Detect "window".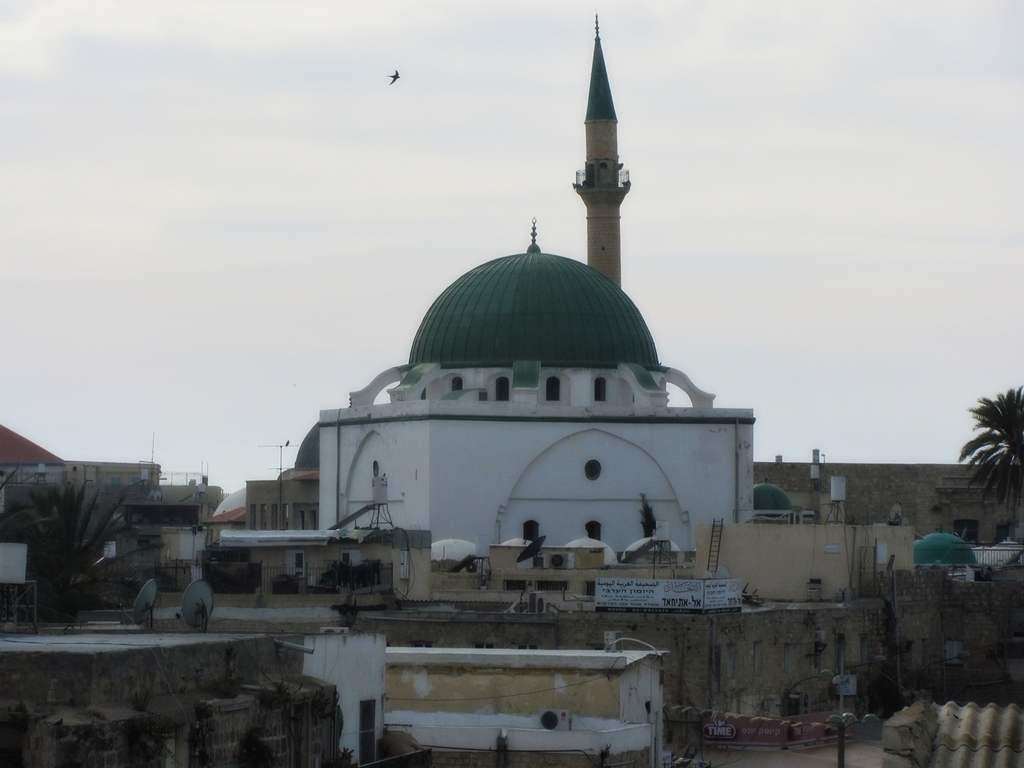
Detected at [left=110, top=474, right=121, bottom=484].
